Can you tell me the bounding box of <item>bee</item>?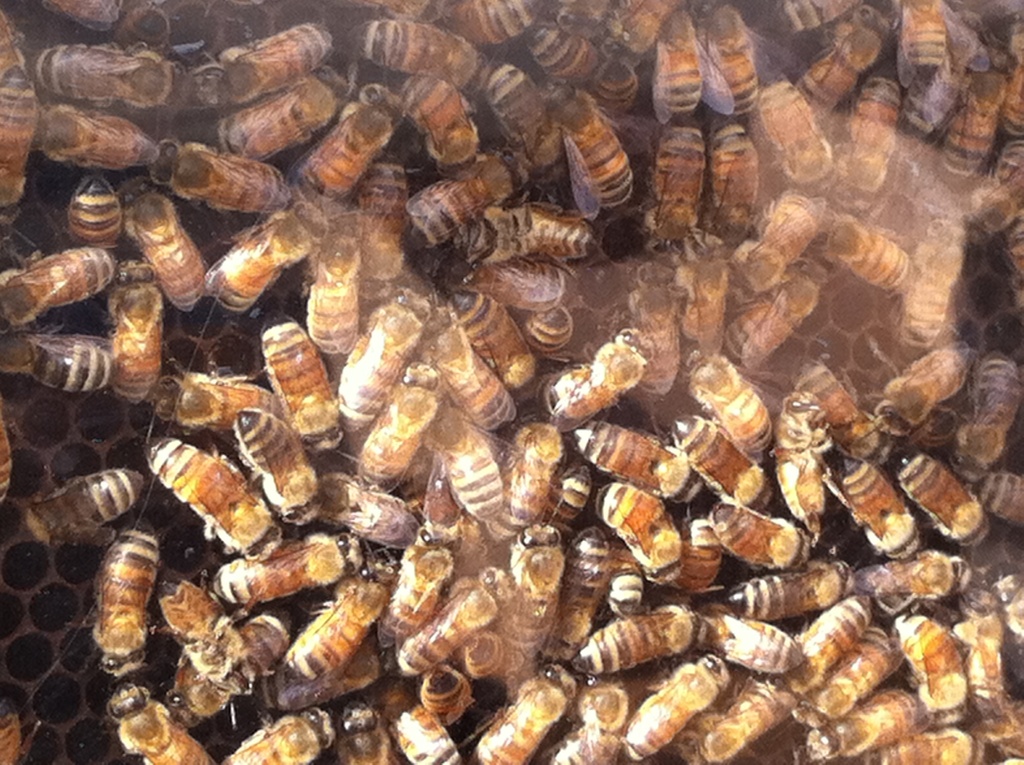
(574, 421, 711, 494).
